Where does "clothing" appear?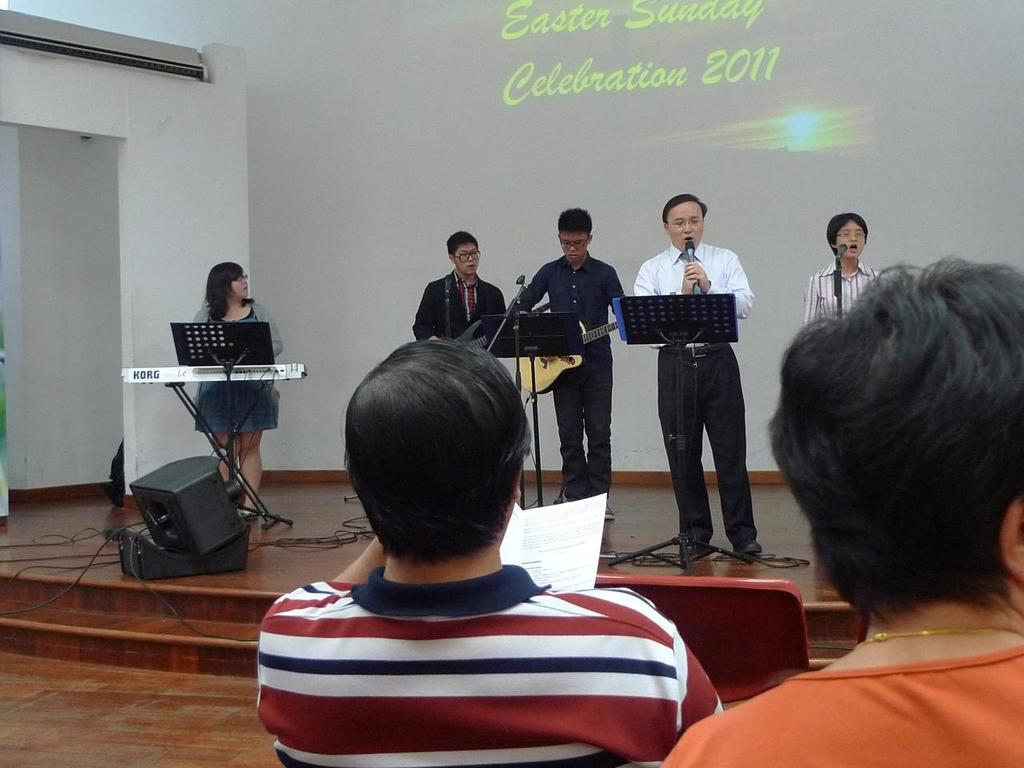
Appears at (258,565,726,767).
